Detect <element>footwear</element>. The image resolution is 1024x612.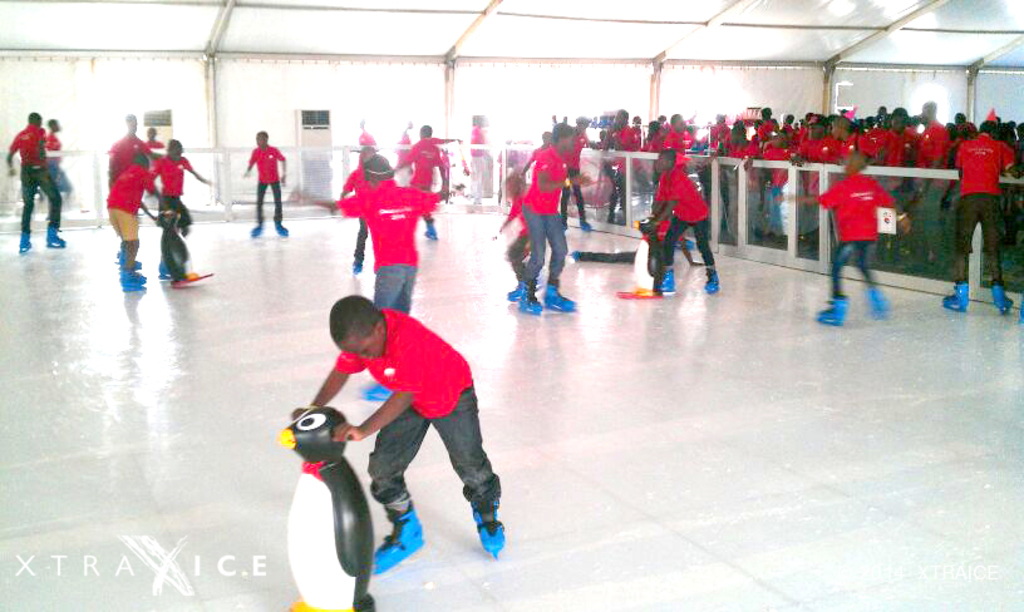
select_region(370, 508, 424, 574).
